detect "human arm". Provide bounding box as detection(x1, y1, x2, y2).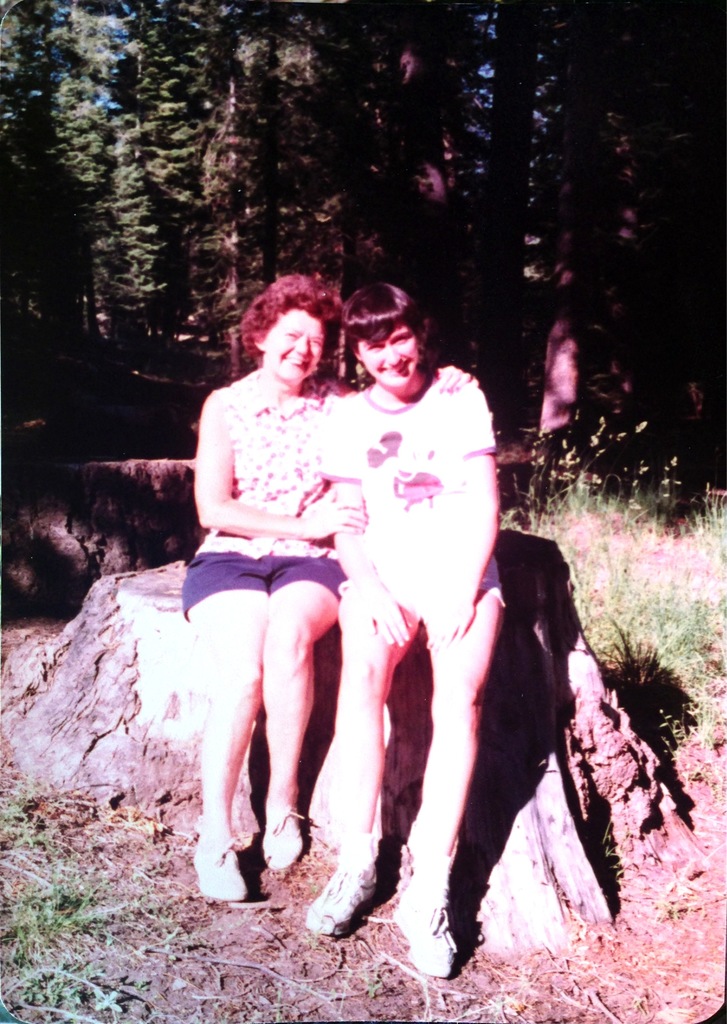
detection(432, 461, 502, 649).
